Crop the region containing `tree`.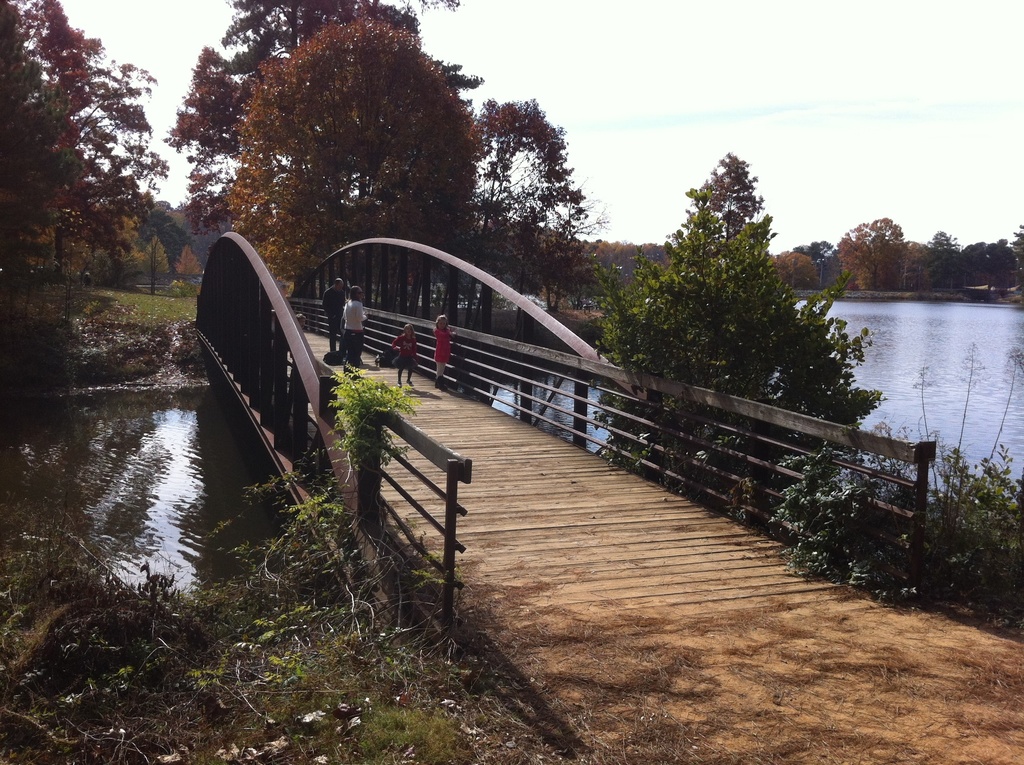
Crop region: 525/182/611/314.
